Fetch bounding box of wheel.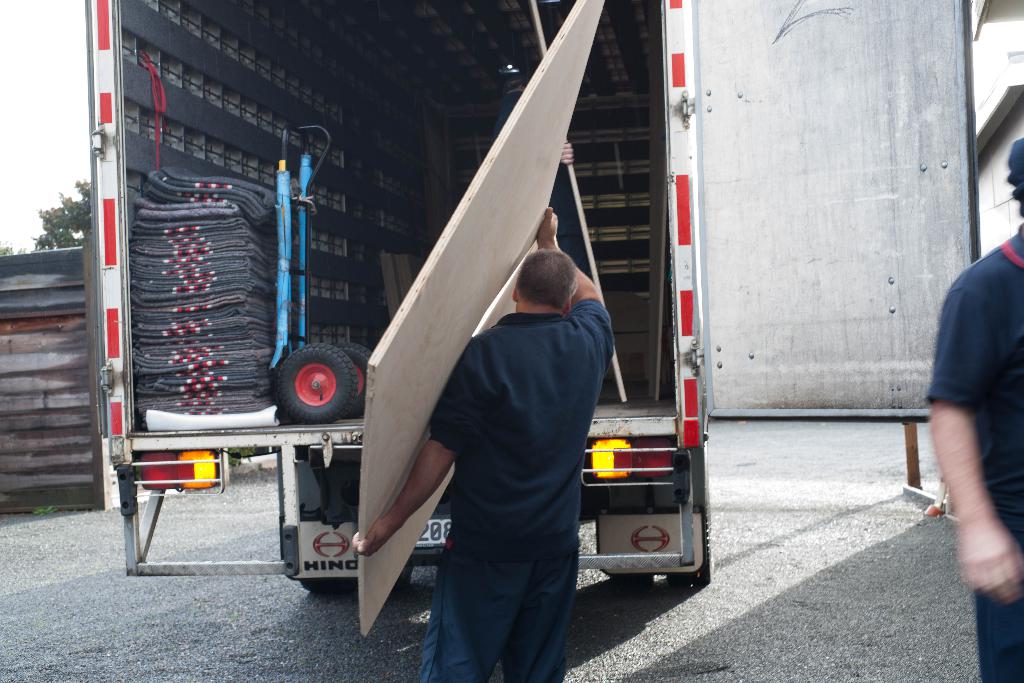
Bbox: bbox(595, 502, 658, 584).
